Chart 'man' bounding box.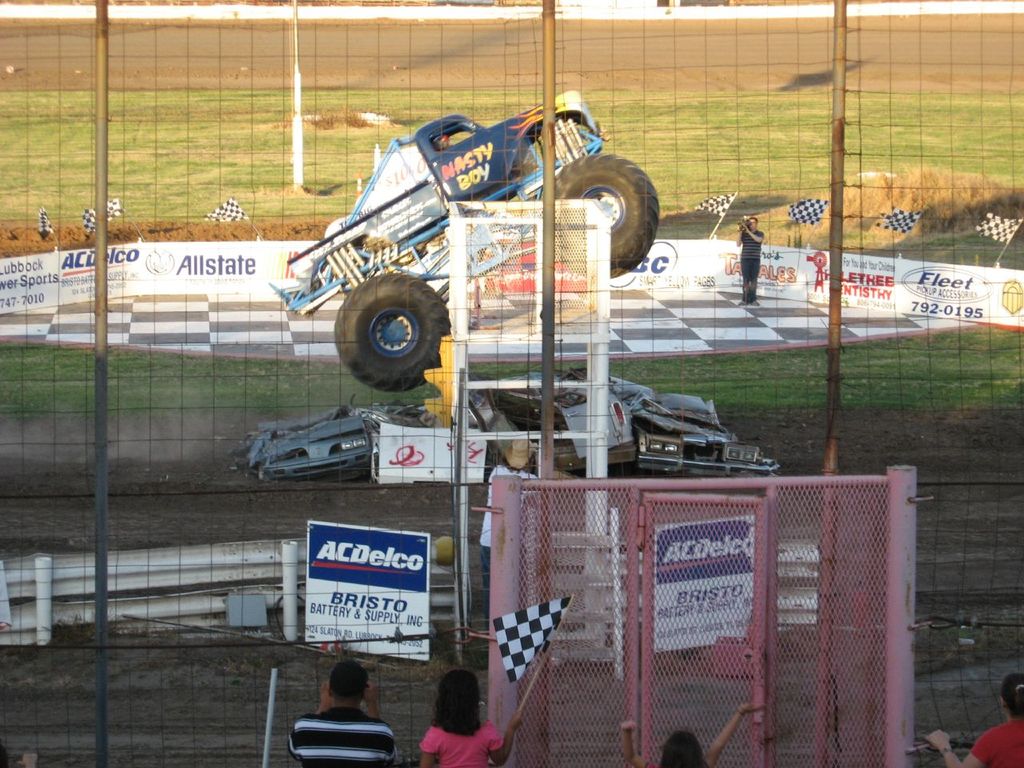
Charted: (left=308, top=661, right=394, bottom=759).
